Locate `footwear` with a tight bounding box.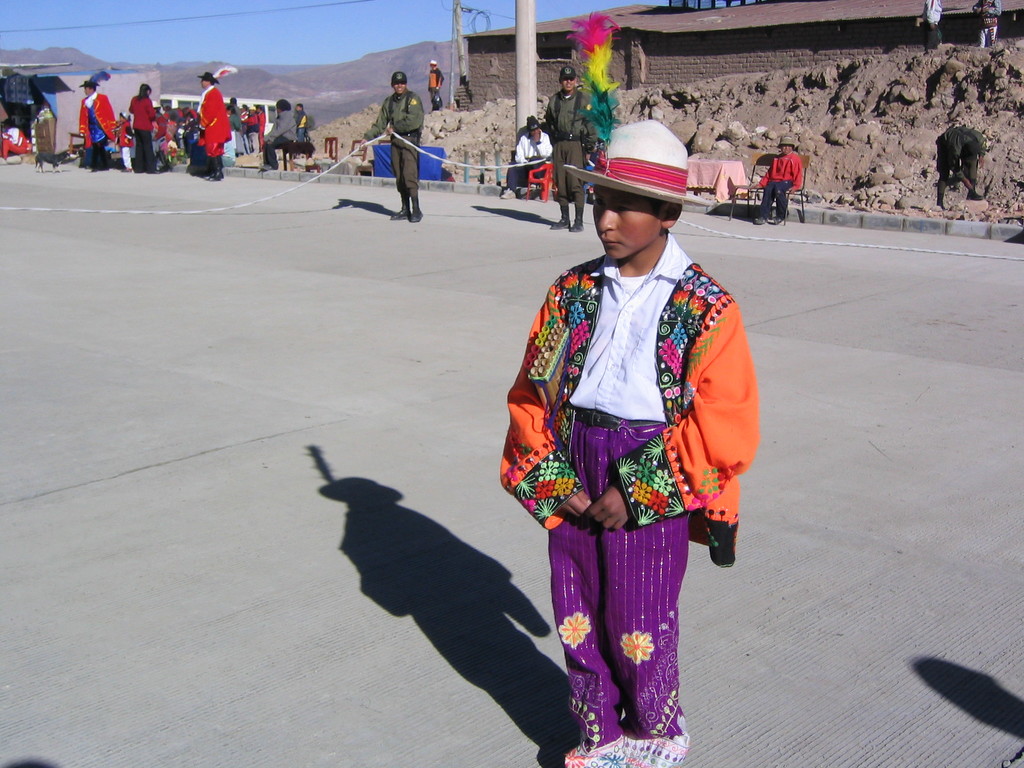
(x1=547, y1=200, x2=568, y2=230).
